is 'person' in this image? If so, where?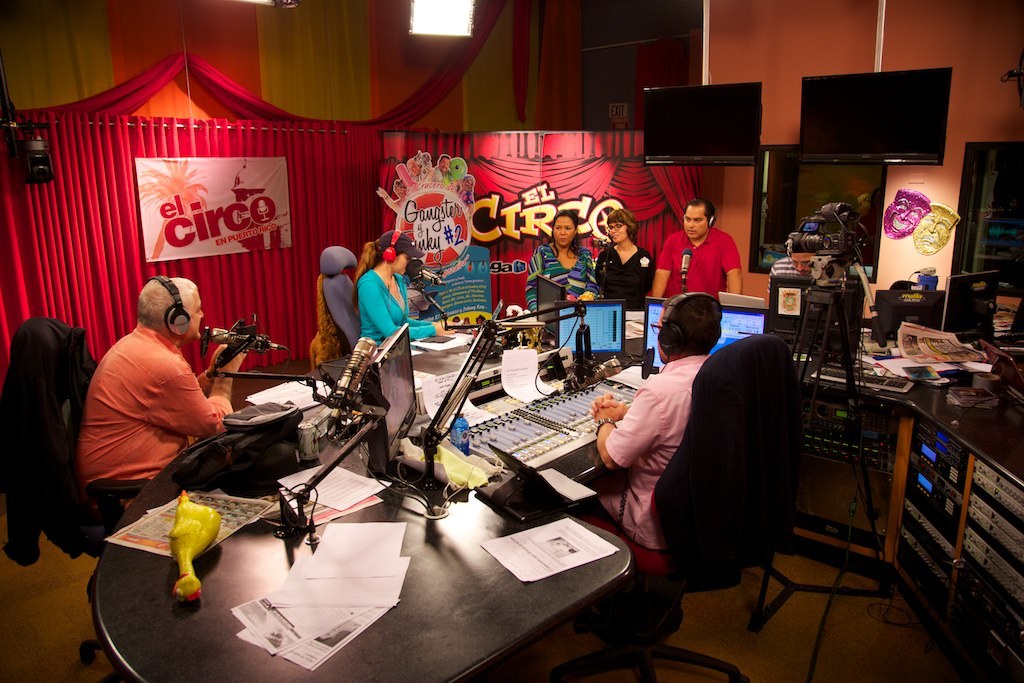
Yes, at bbox(595, 203, 653, 298).
